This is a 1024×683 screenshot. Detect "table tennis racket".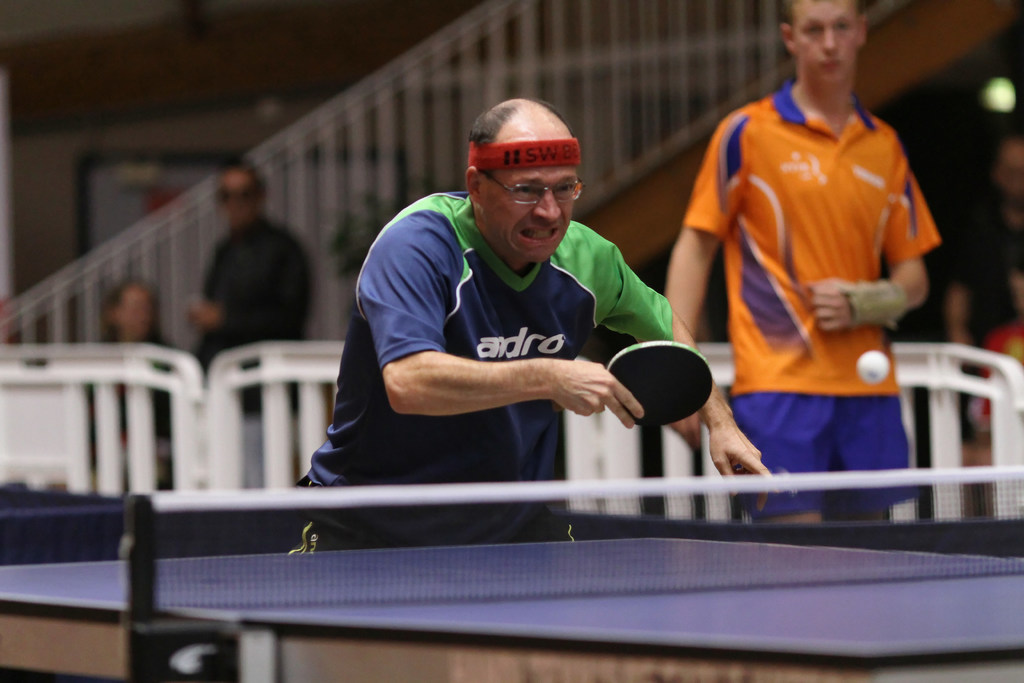
bbox=(609, 337, 710, 427).
